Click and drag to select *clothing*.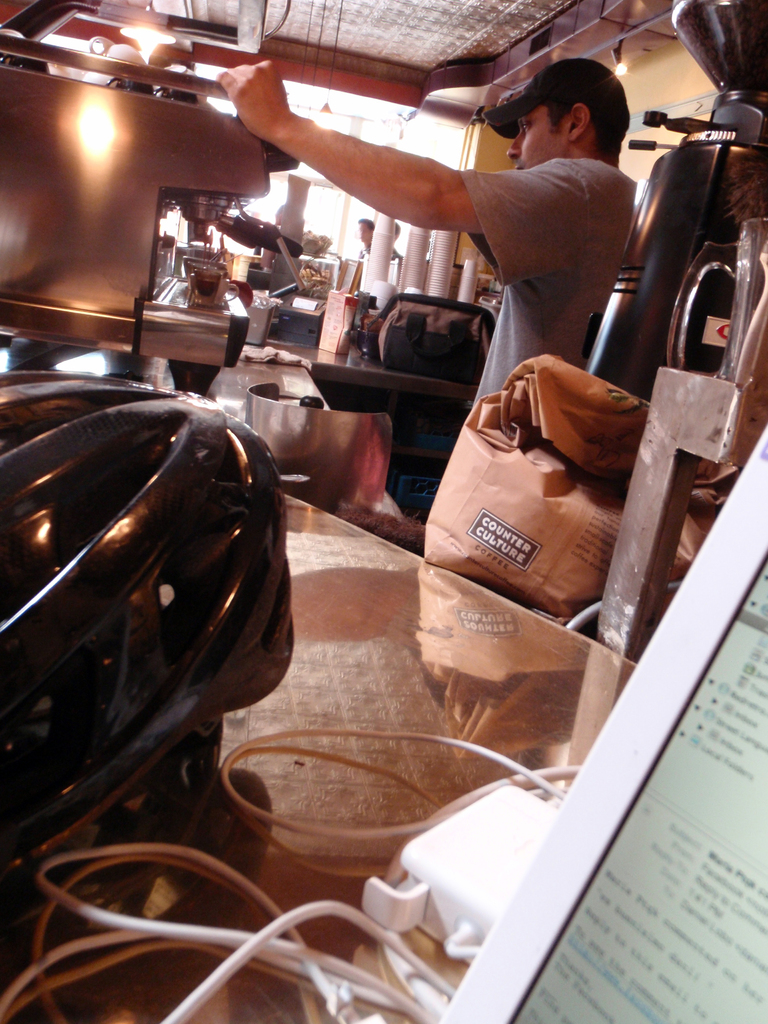
Selection: region(454, 150, 649, 416).
